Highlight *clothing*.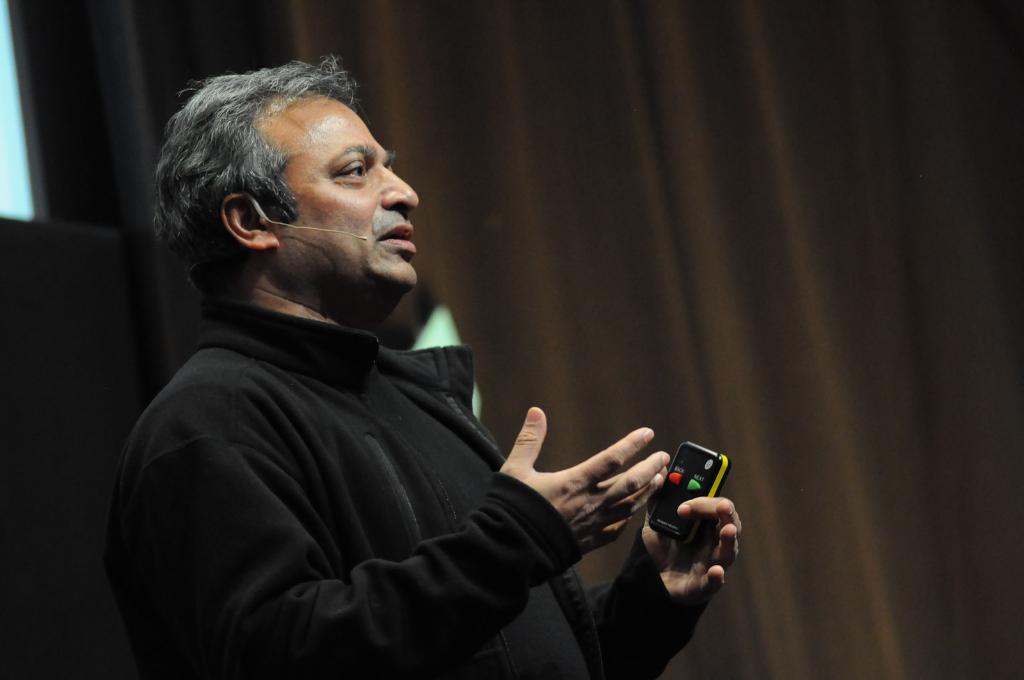
Highlighted region: region(106, 210, 615, 679).
